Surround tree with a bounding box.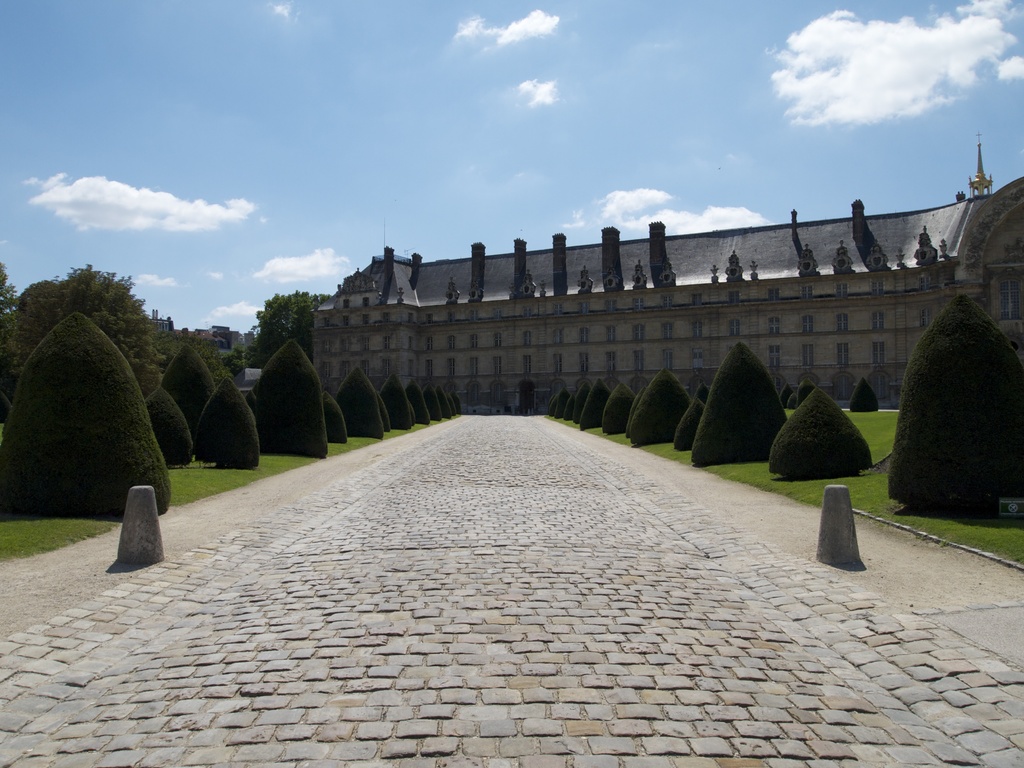
[161, 346, 217, 424].
